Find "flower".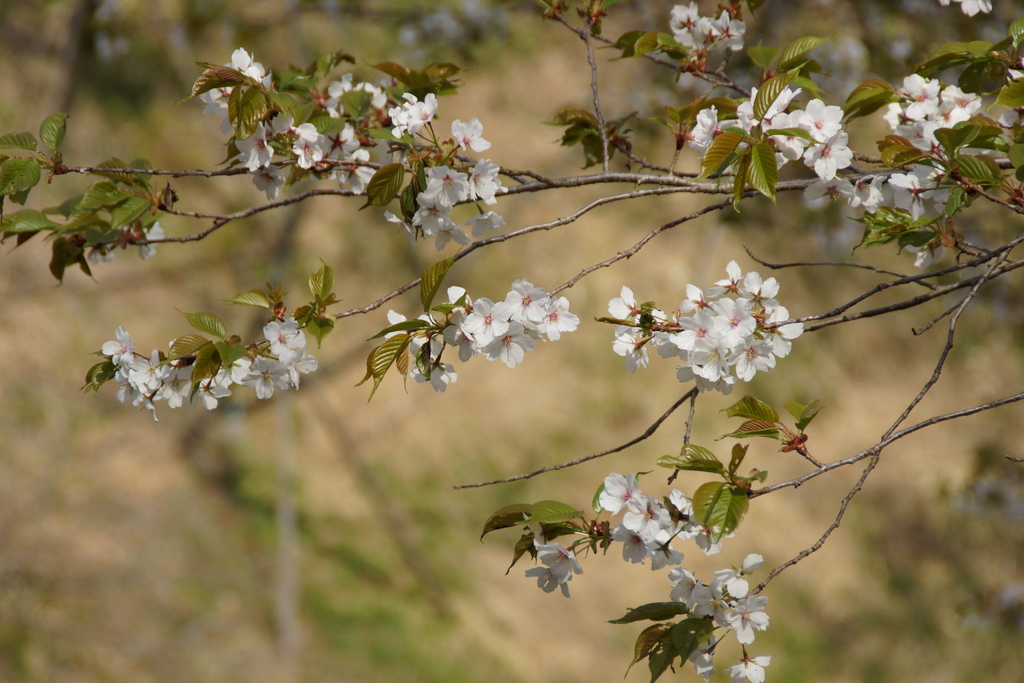
x1=680, y1=628, x2=707, y2=682.
